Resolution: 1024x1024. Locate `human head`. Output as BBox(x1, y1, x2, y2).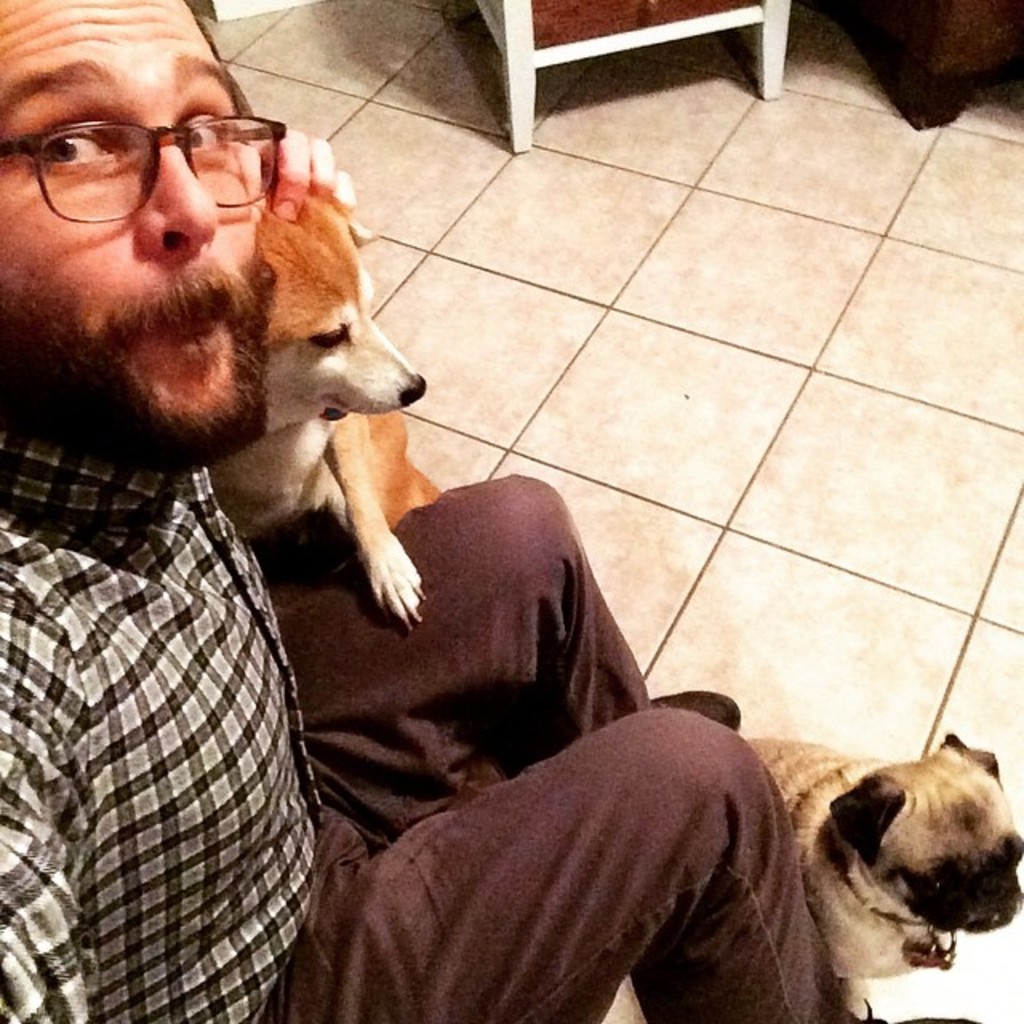
BBox(5, 10, 298, 310).
